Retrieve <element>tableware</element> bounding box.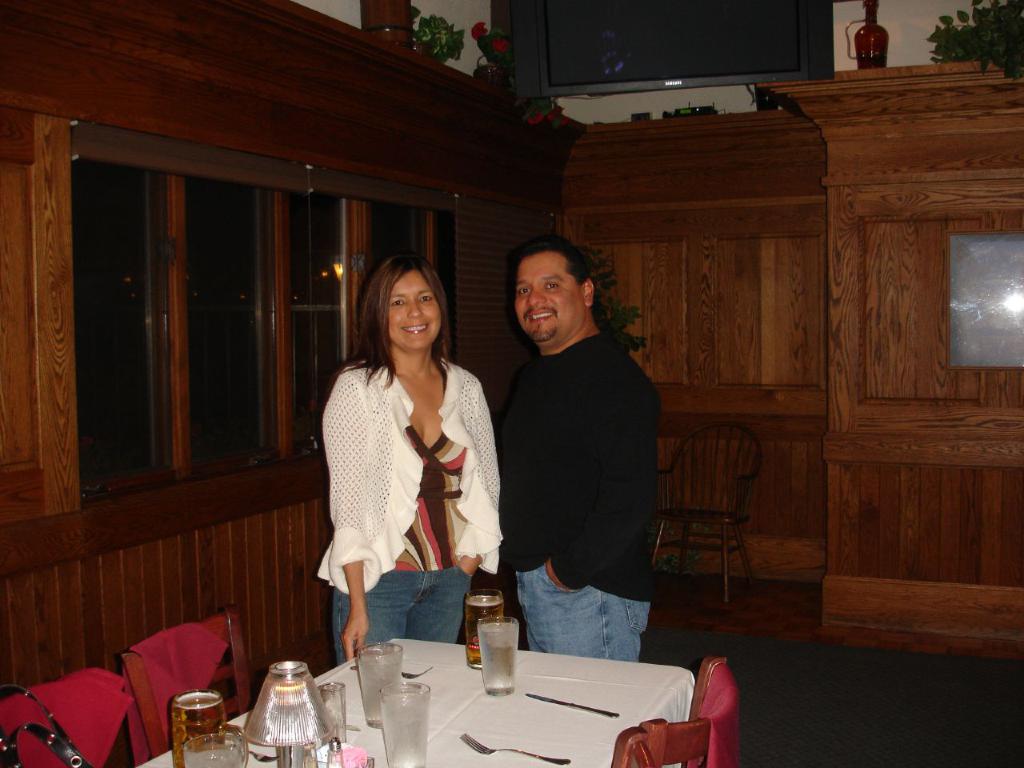
Bounding box: [x1=377, y1=678, x2=423, y2=767].
